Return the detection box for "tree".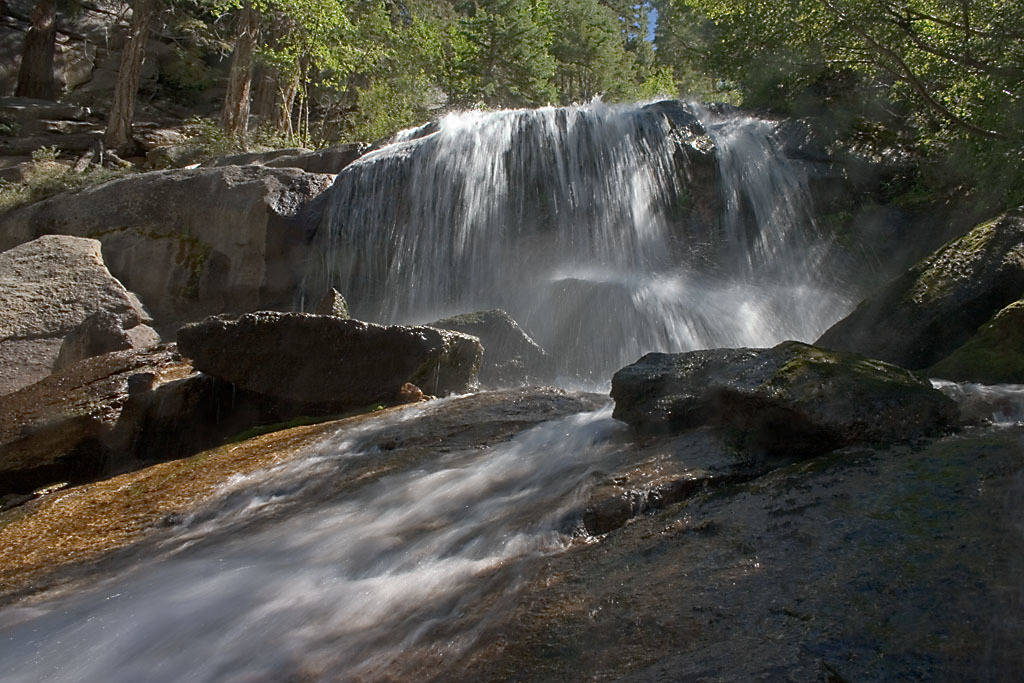
(0, 2, 198, 171).
